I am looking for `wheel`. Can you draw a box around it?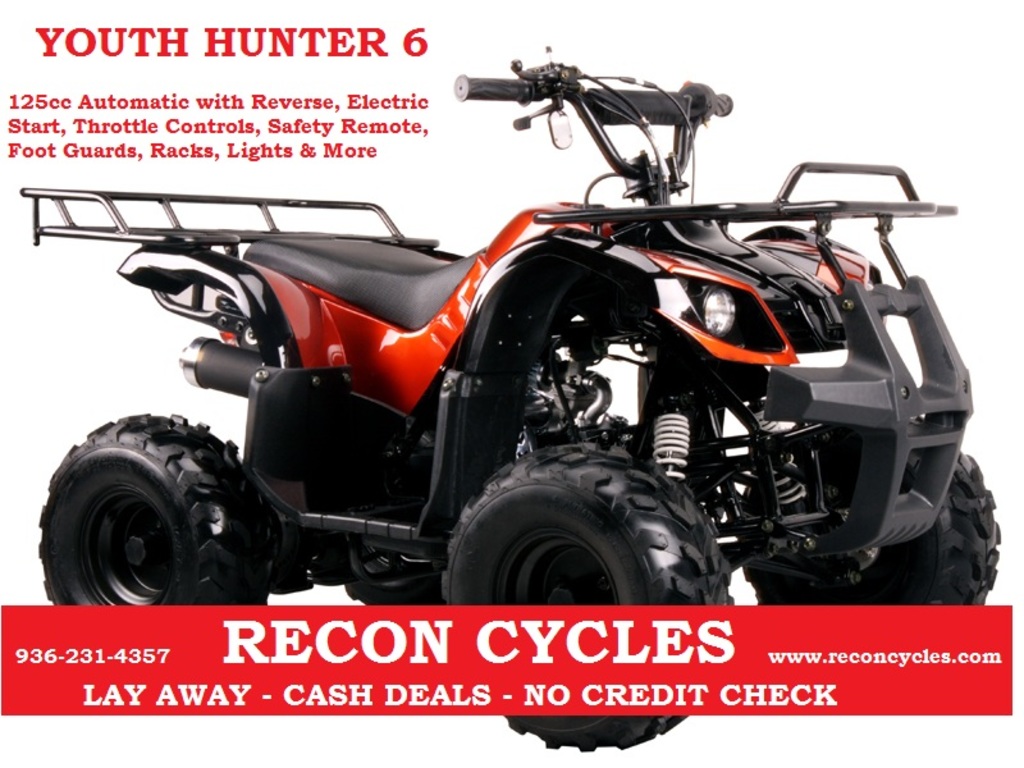
Sure, the bounding box is [33, 416, 255, 603].
